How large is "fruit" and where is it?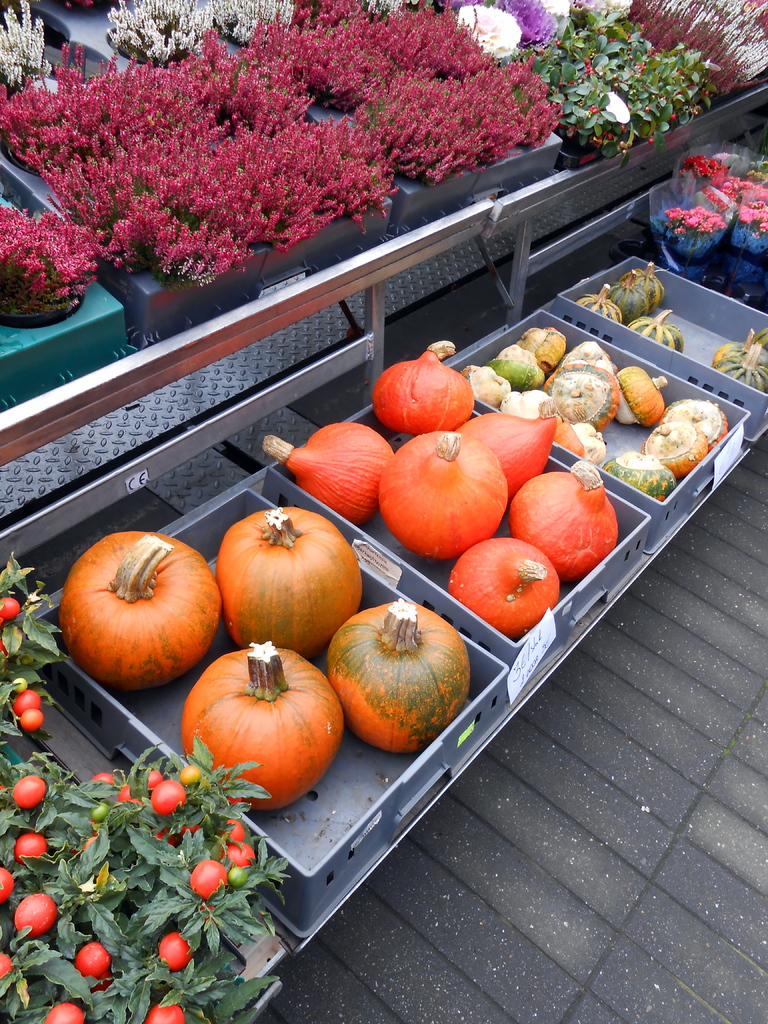
Bounding box: x1=221 y1=846 x2=258 y2=865.
